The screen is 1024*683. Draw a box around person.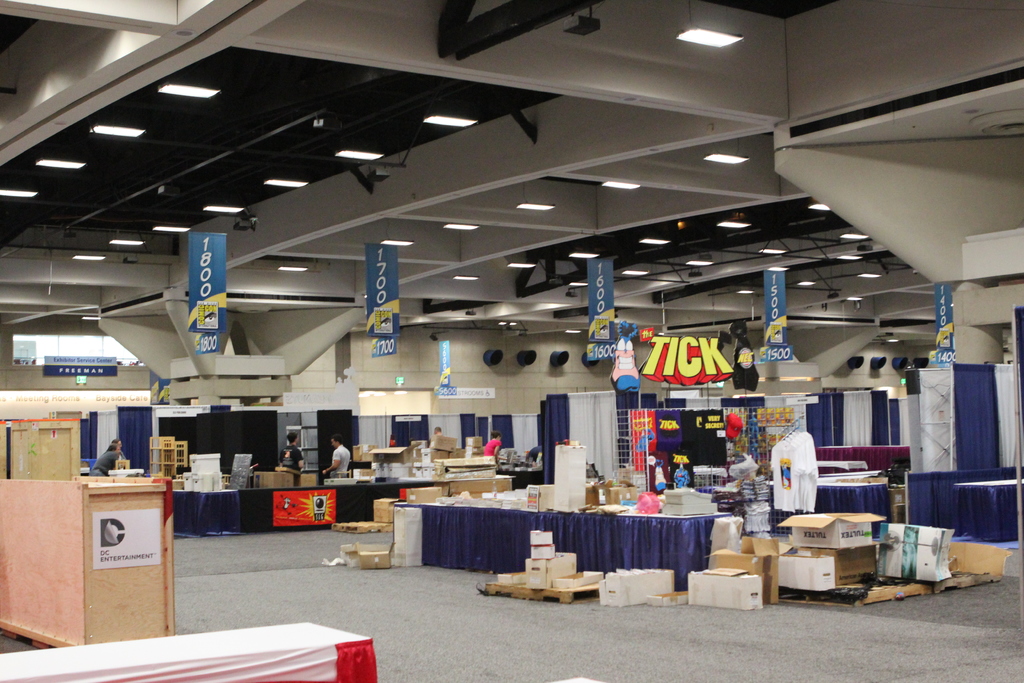
rect(98, 436, 131, 472).
